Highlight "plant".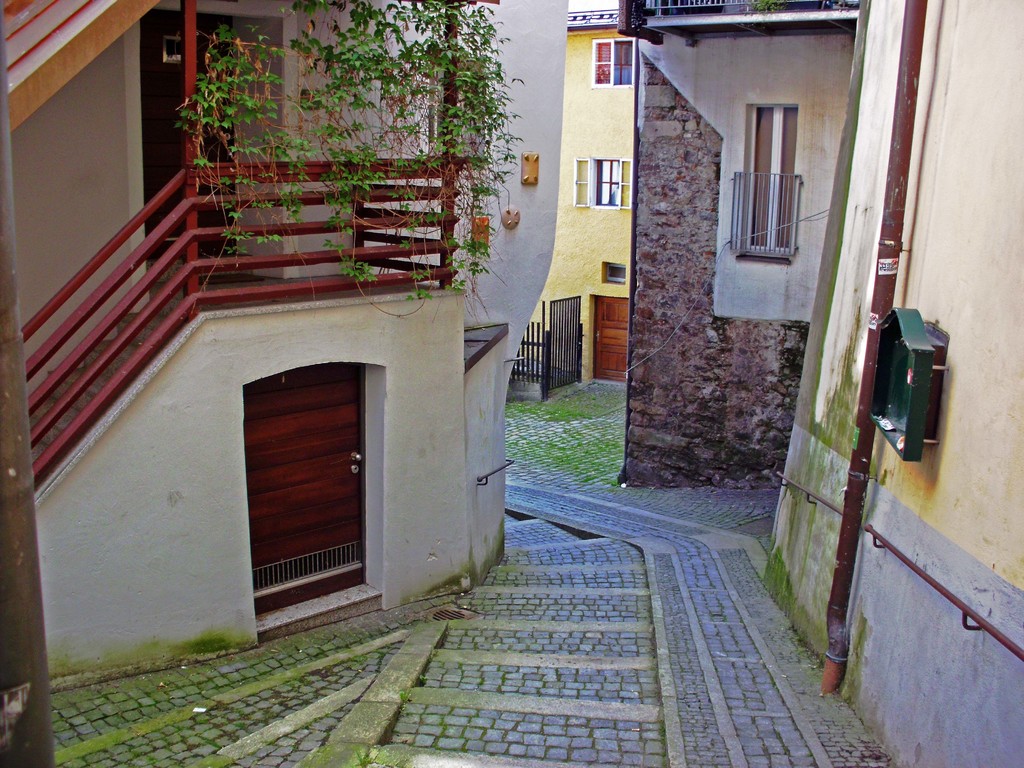
Highlighted region: bbox=[172, 722, 189, 733].
